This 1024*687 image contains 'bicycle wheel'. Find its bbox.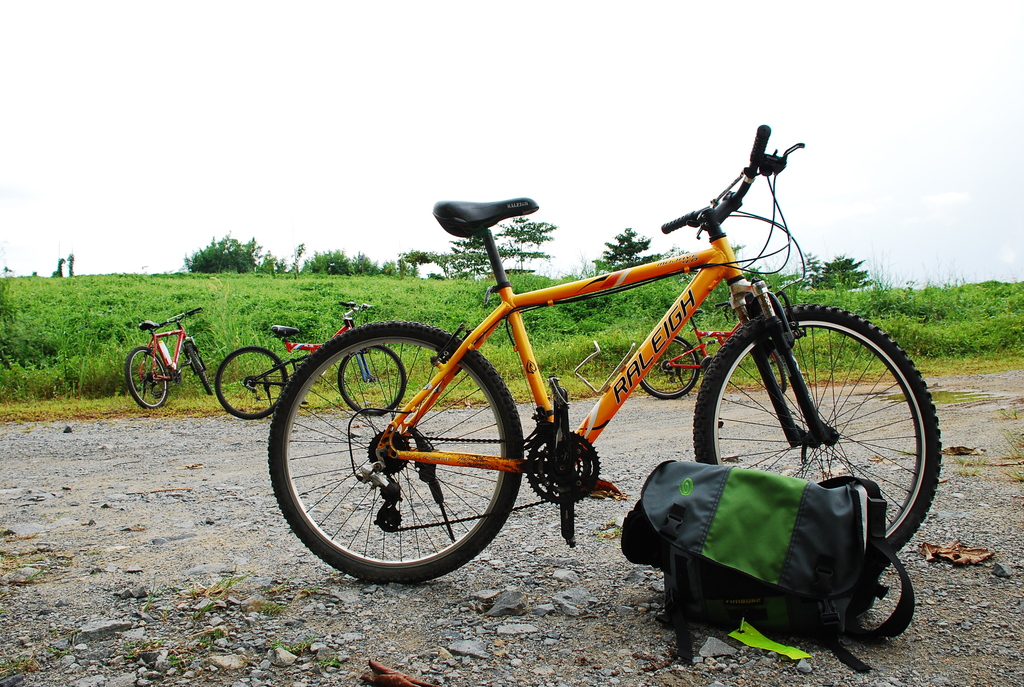
rect(335, 340, 409, 416).
